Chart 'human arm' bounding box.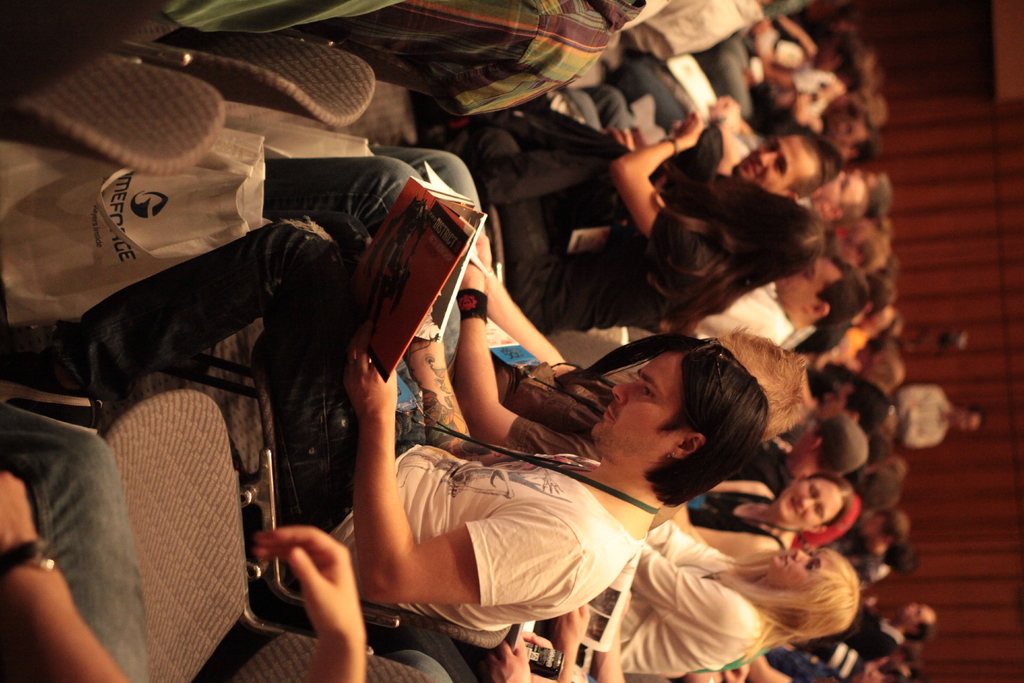
Charted: [x1=460, y1=279, x2=592, y2=472].
